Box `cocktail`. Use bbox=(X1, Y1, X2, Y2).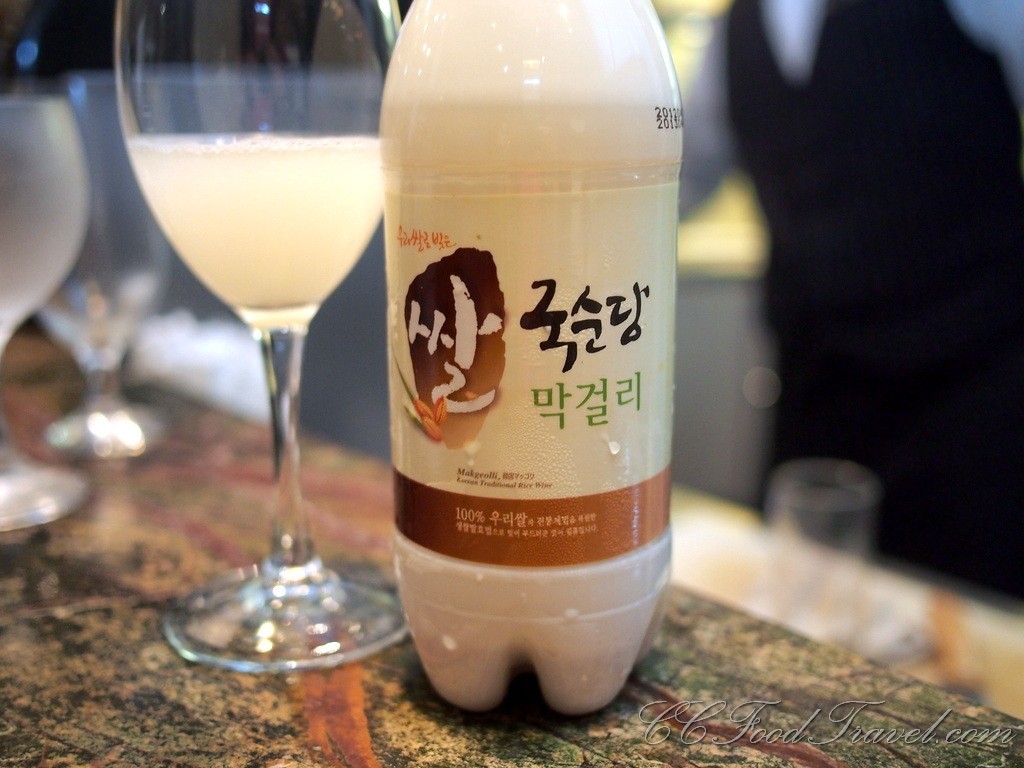
bbox=(89, 0, 399, 673).
